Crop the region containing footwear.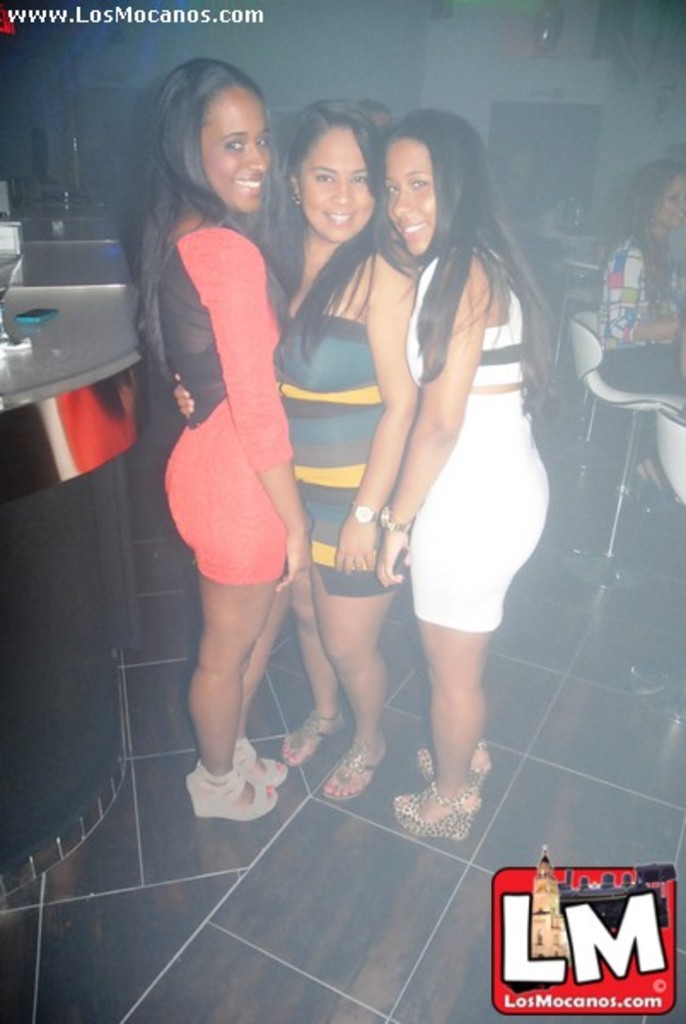
Crop region: (404, 737, 497, 788).
